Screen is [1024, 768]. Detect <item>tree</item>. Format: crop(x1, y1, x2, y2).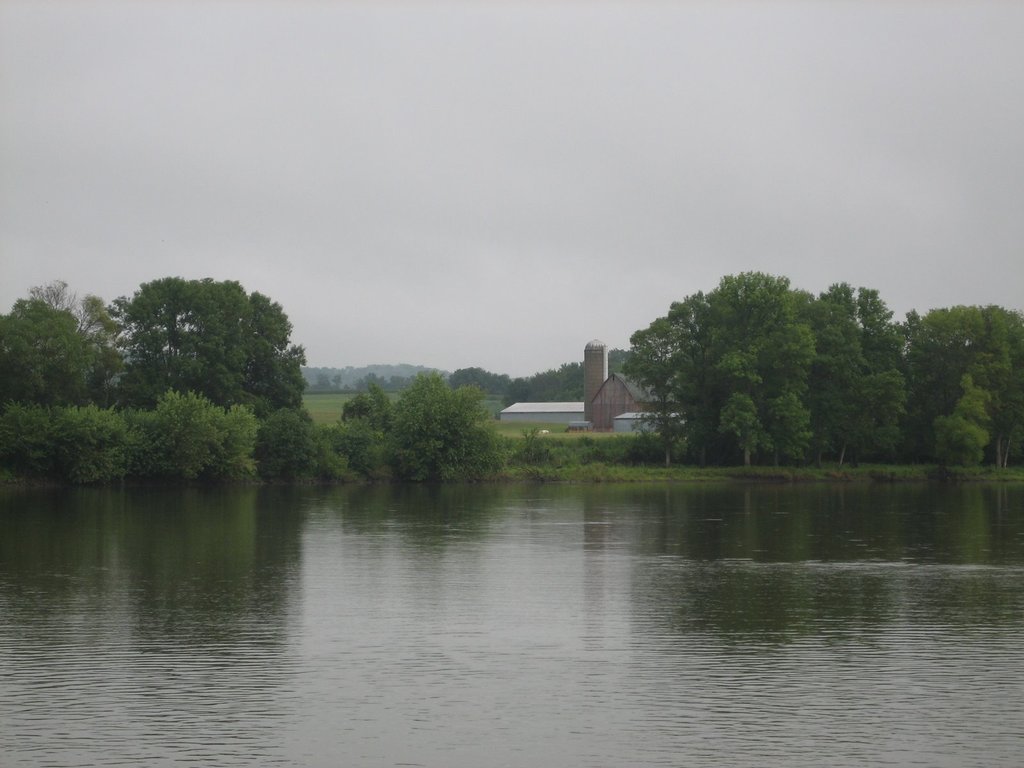
crop(0, 296, 96, 407).
